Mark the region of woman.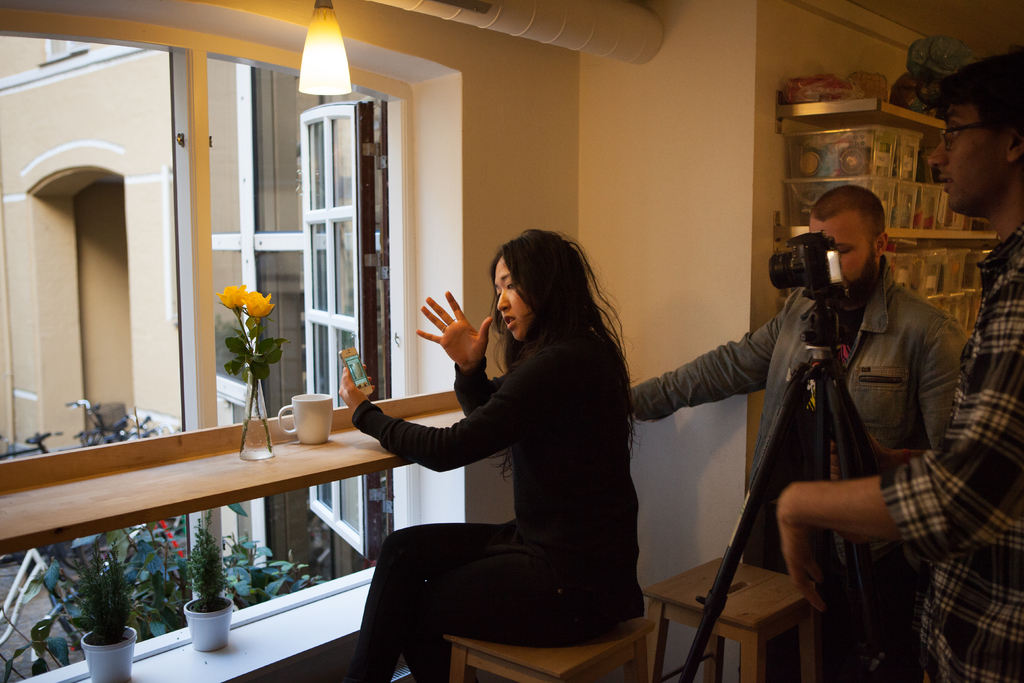
Region: bbox=(392, 213, 642, 682).
